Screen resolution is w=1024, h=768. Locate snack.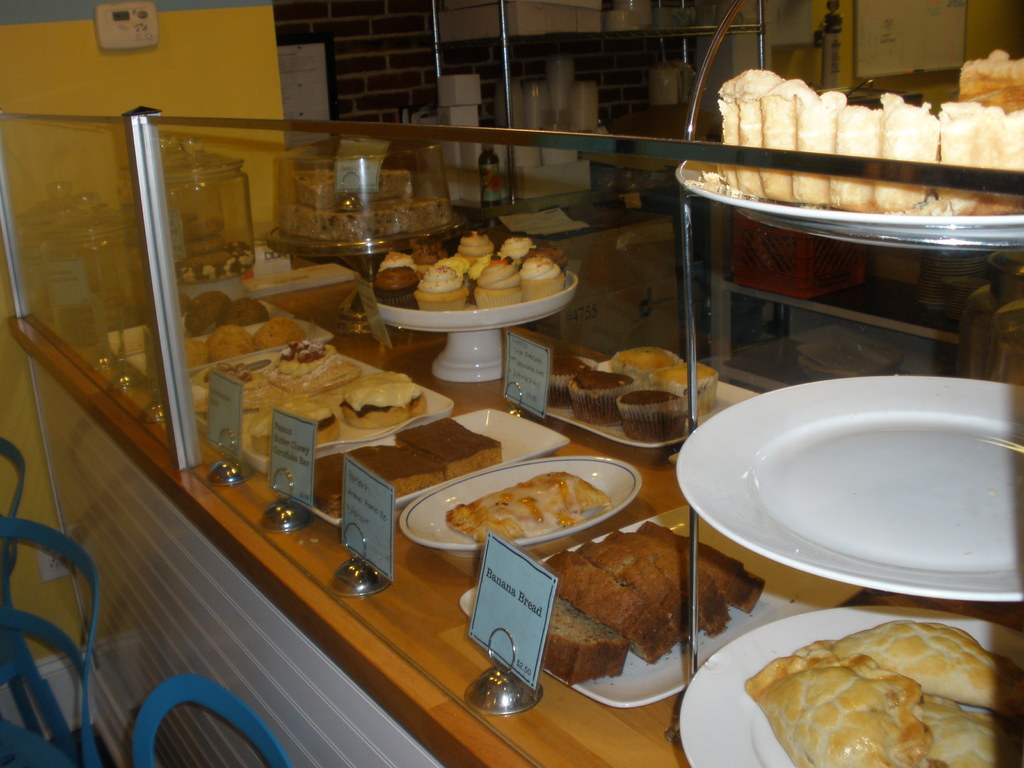
<region>442, 470, 614, 543</region>.
